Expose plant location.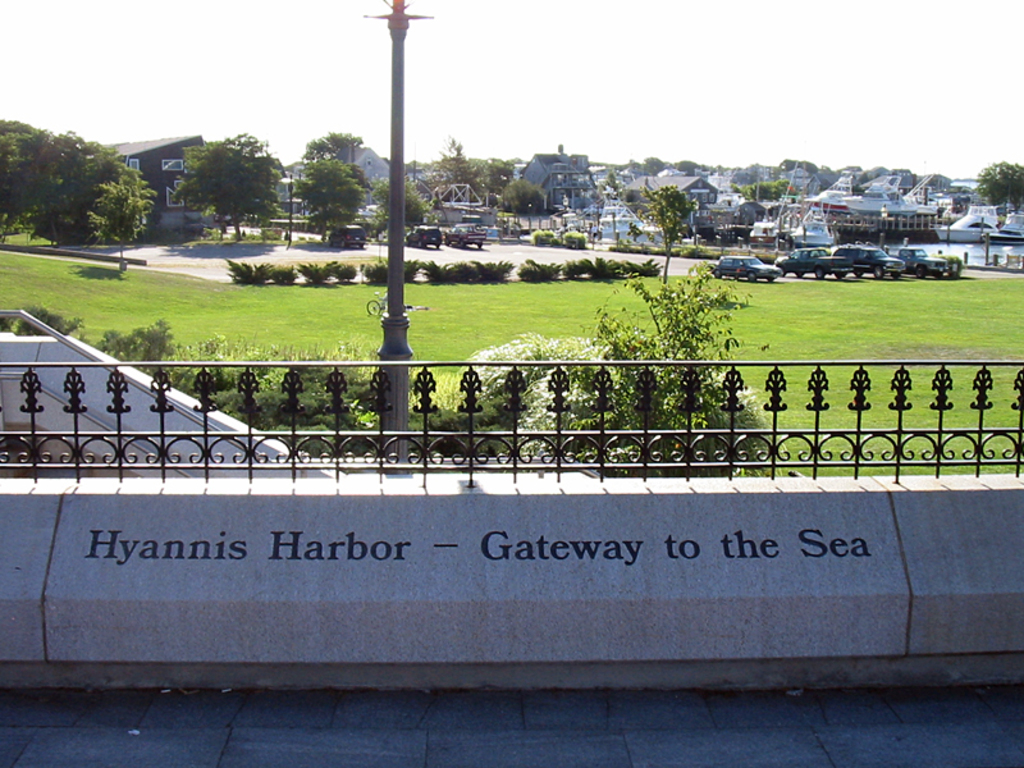
Exposed at left=312, top=257, right=351, bottom=288.
